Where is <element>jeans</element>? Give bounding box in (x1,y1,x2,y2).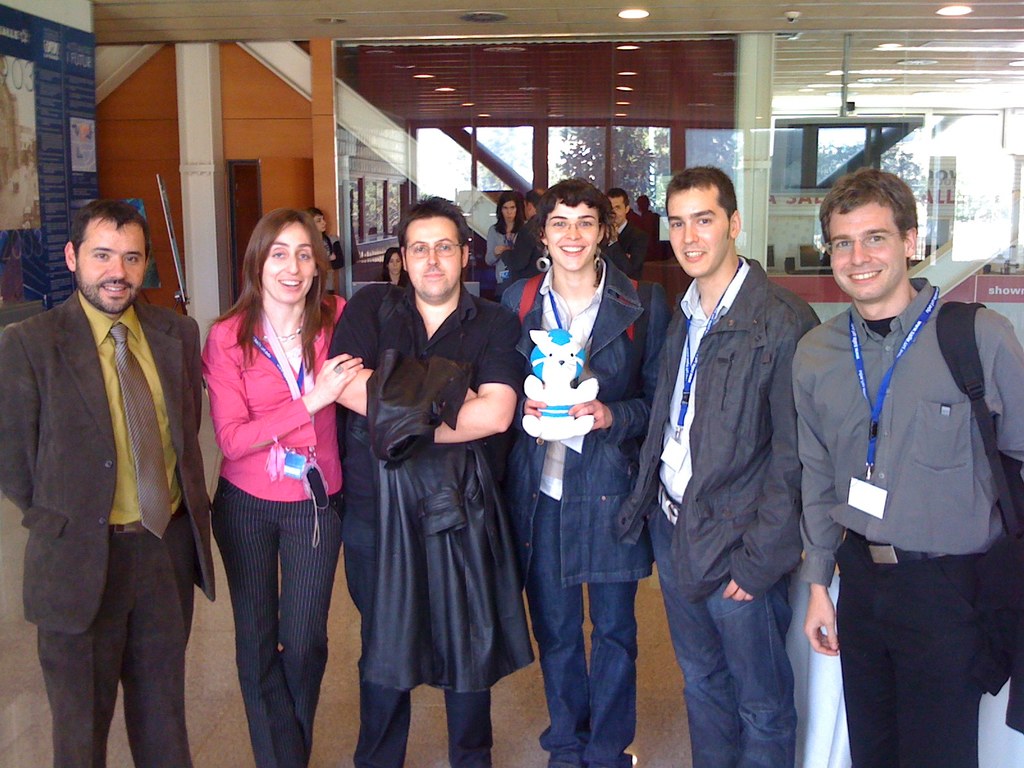
(524,488,638,767).
